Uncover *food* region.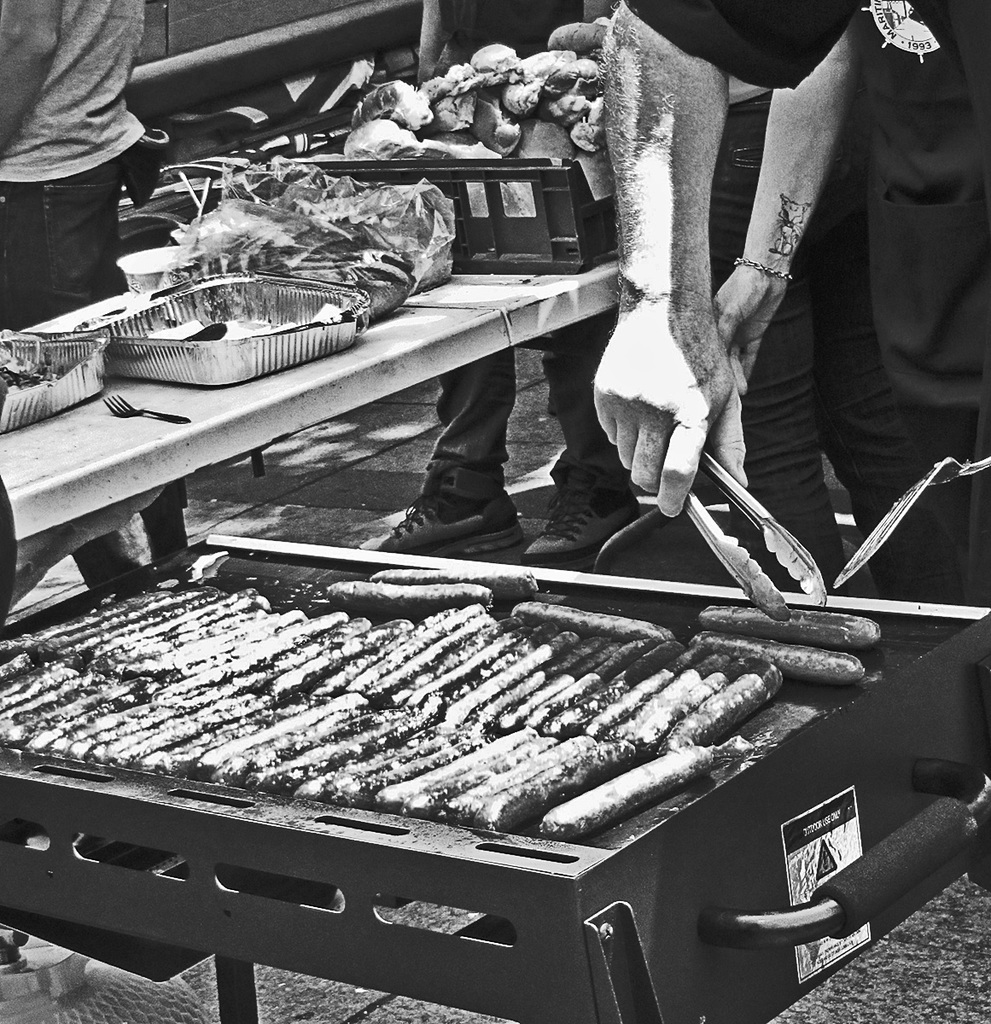
Uncovered: Rect(0, 567, 879, 842).
